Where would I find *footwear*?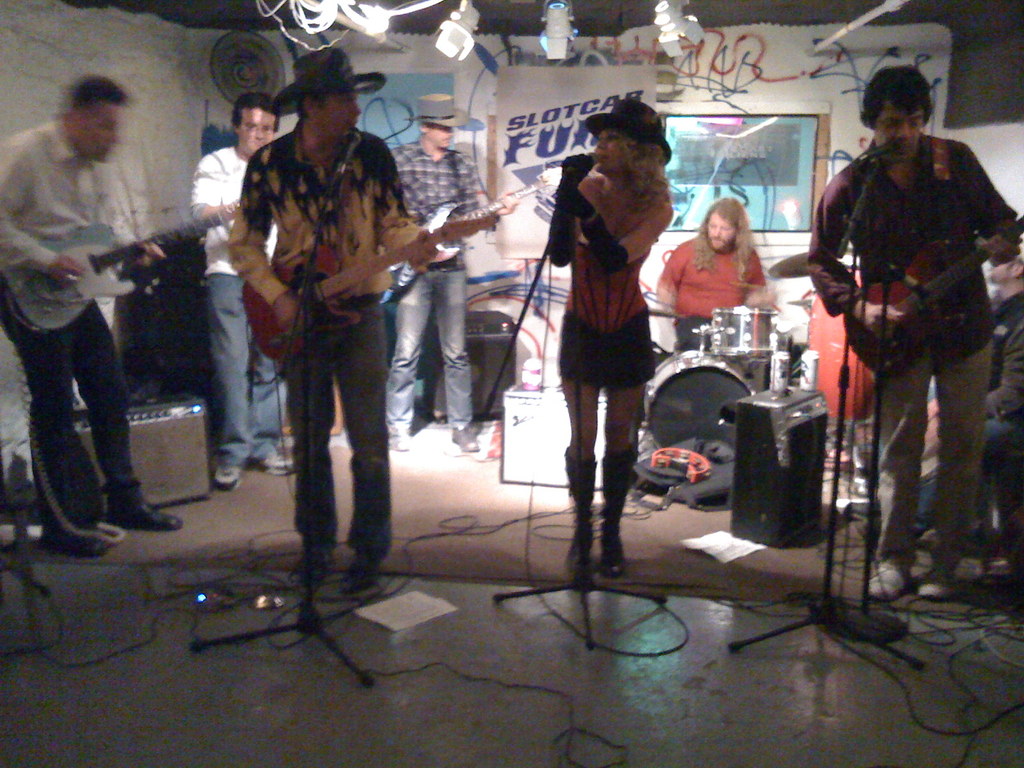
At (565, 446, 596, 575).
